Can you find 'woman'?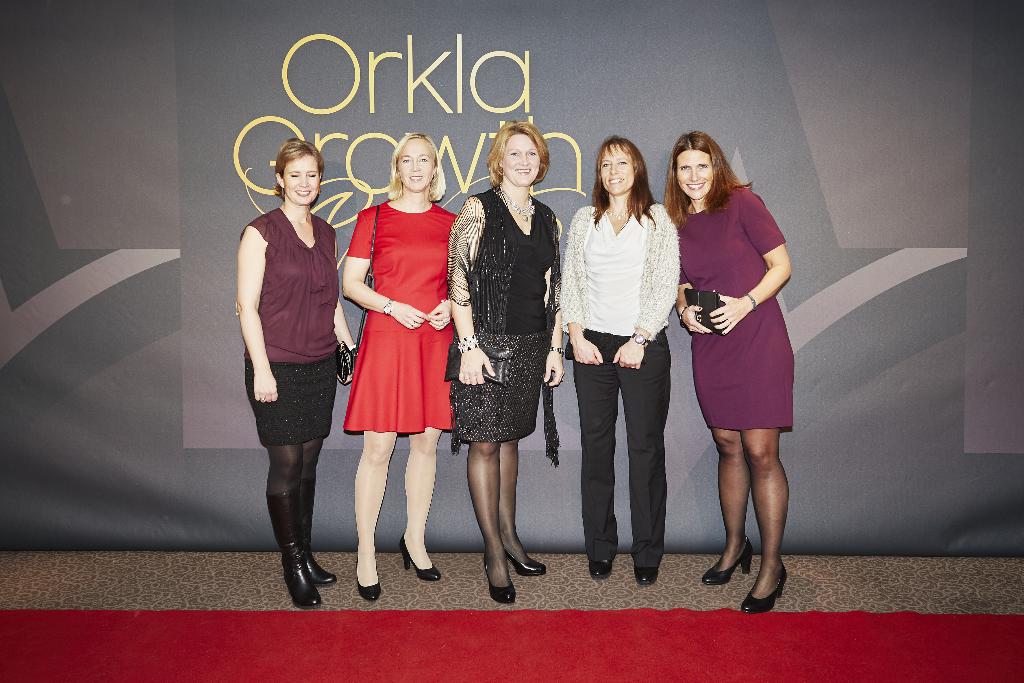
Yes, bounding box: left=445, top=120, right=561, bottom=601.
